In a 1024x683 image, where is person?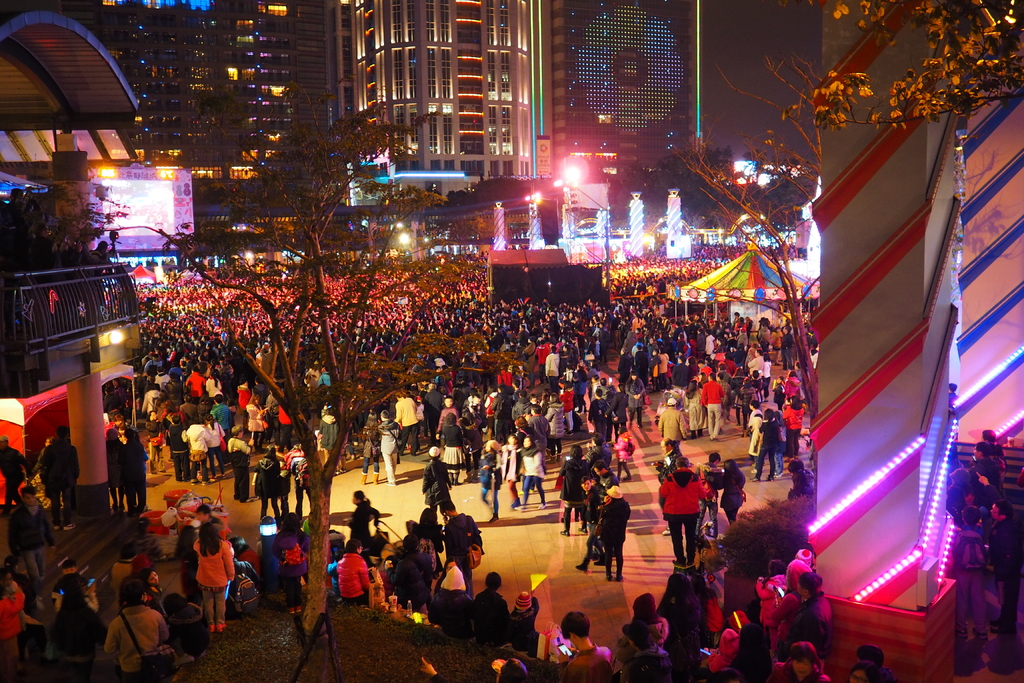
330:539:367:598.
